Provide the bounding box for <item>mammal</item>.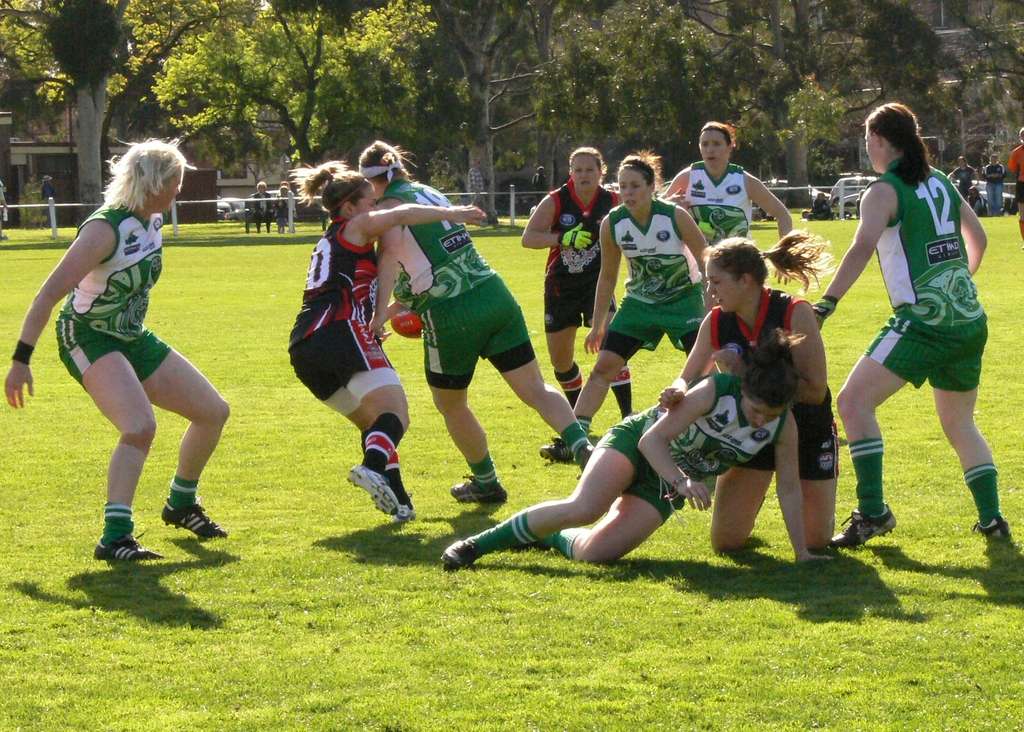
(x1=251, y1=181, x2=274, y2=231).
